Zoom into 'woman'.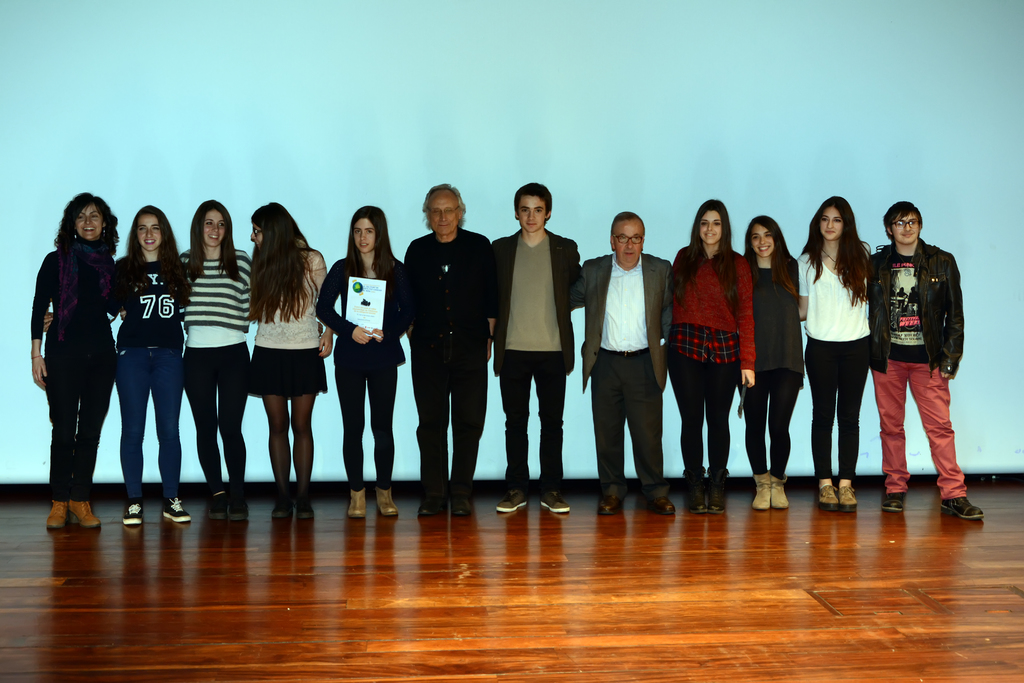
Zoom target: <region>42, 205, 194, 527</region>.
